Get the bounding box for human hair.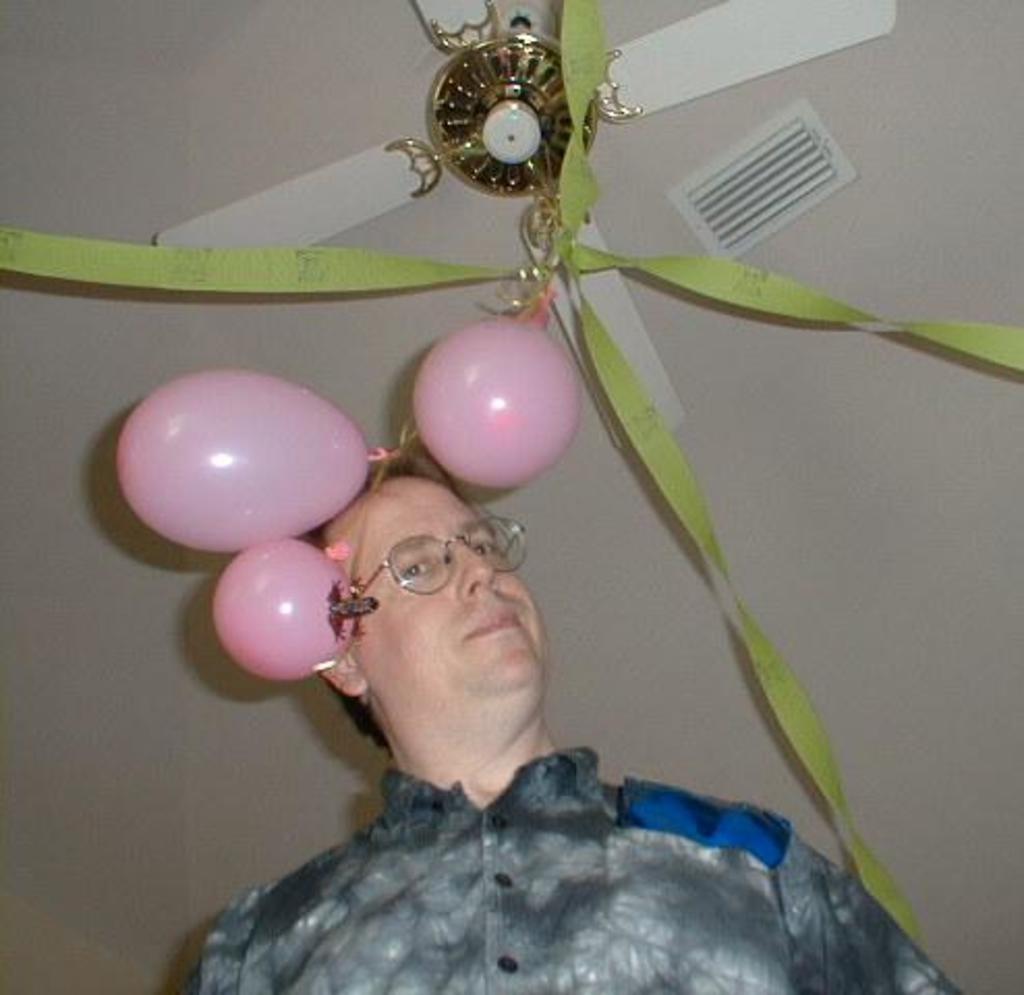
(315,462,475,757).
